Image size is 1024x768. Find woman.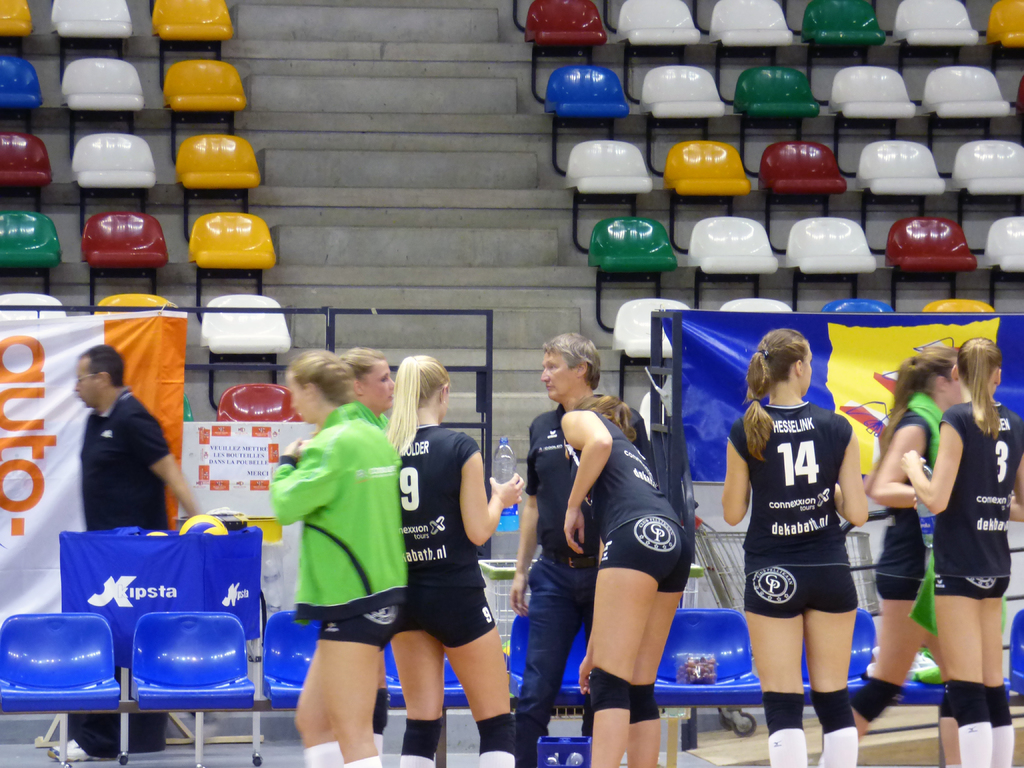
262,346,410,765.
